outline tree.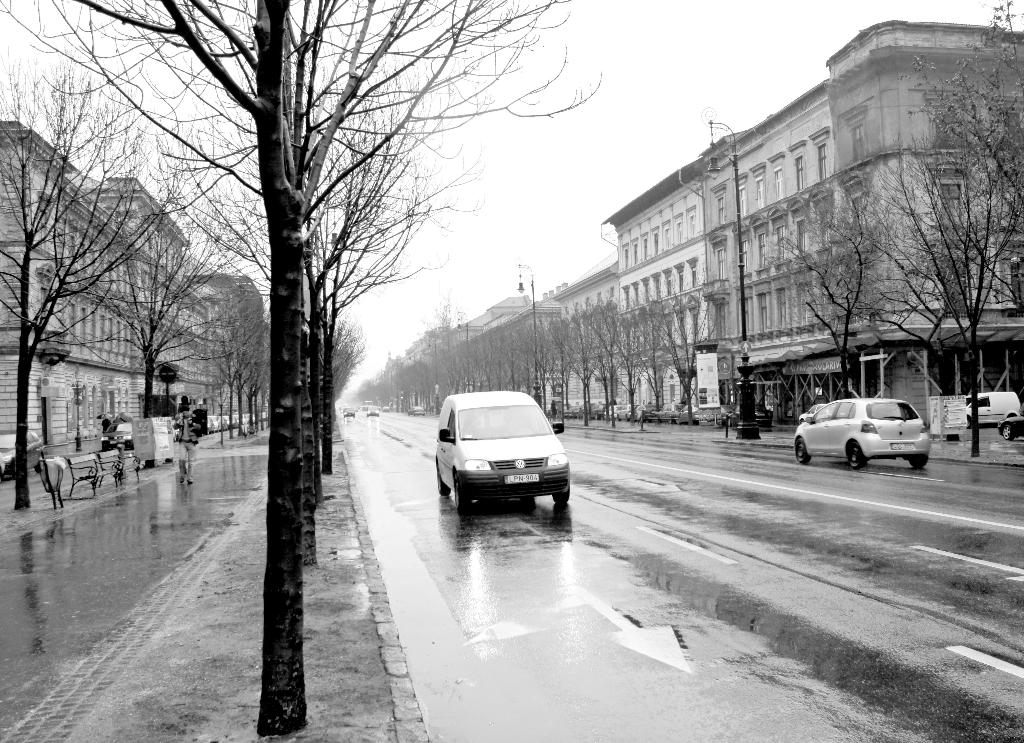
Outline: region(580, 290, 654, 427).
